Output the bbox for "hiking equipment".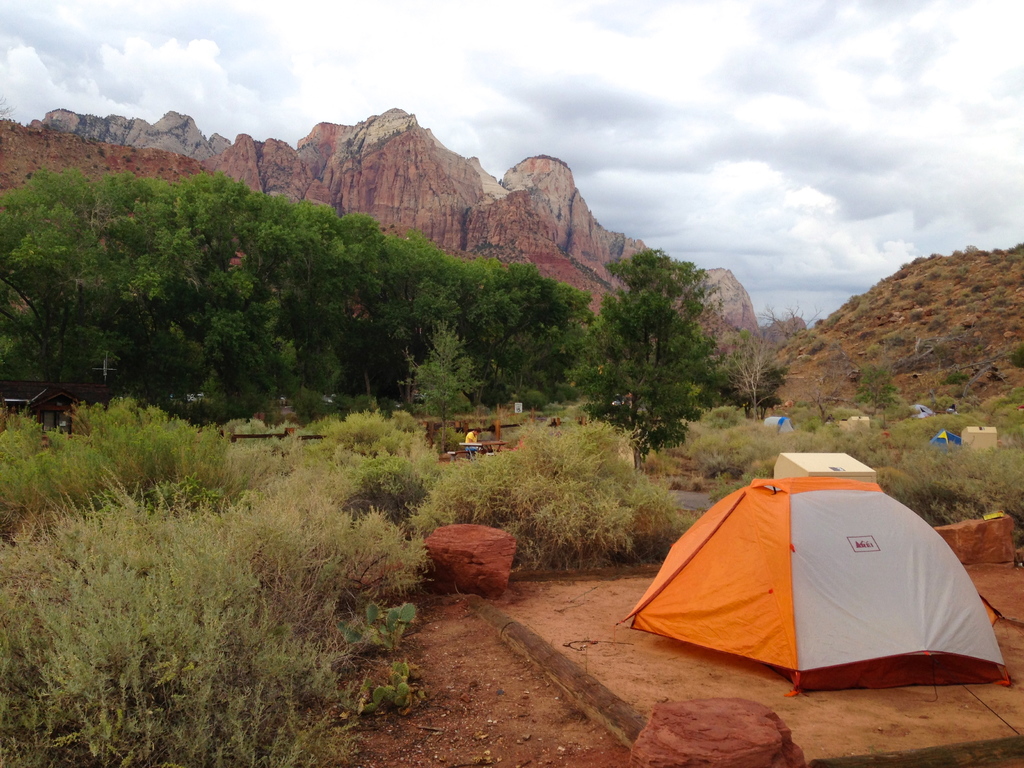
bbox(615, 477, 1016, 696).
